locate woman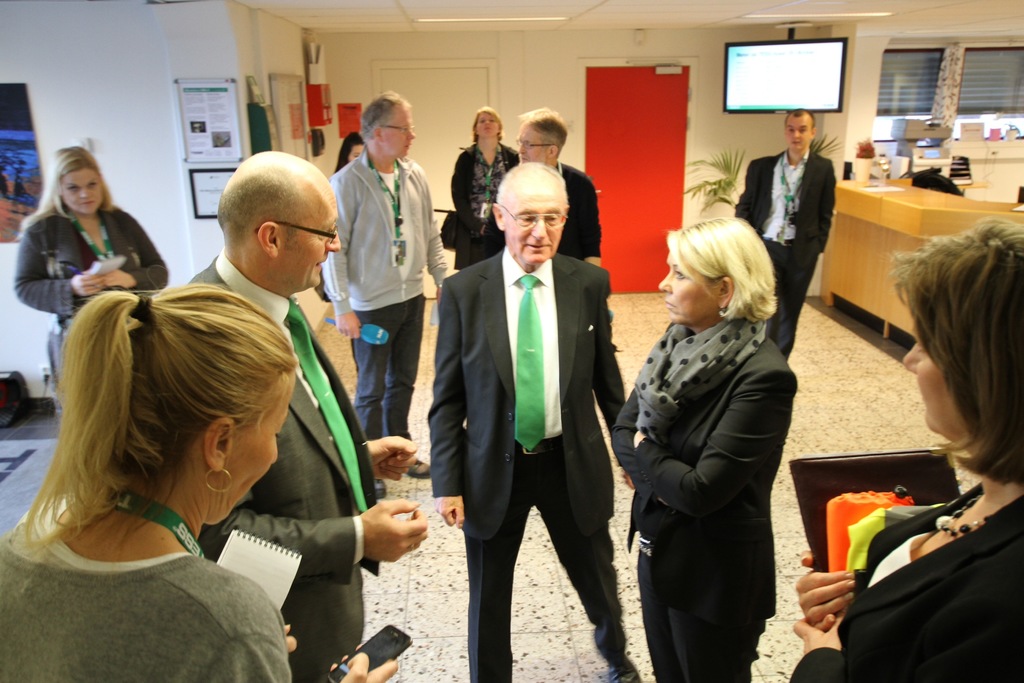
[x1=13, y1=149, x2=169, y2=406]
